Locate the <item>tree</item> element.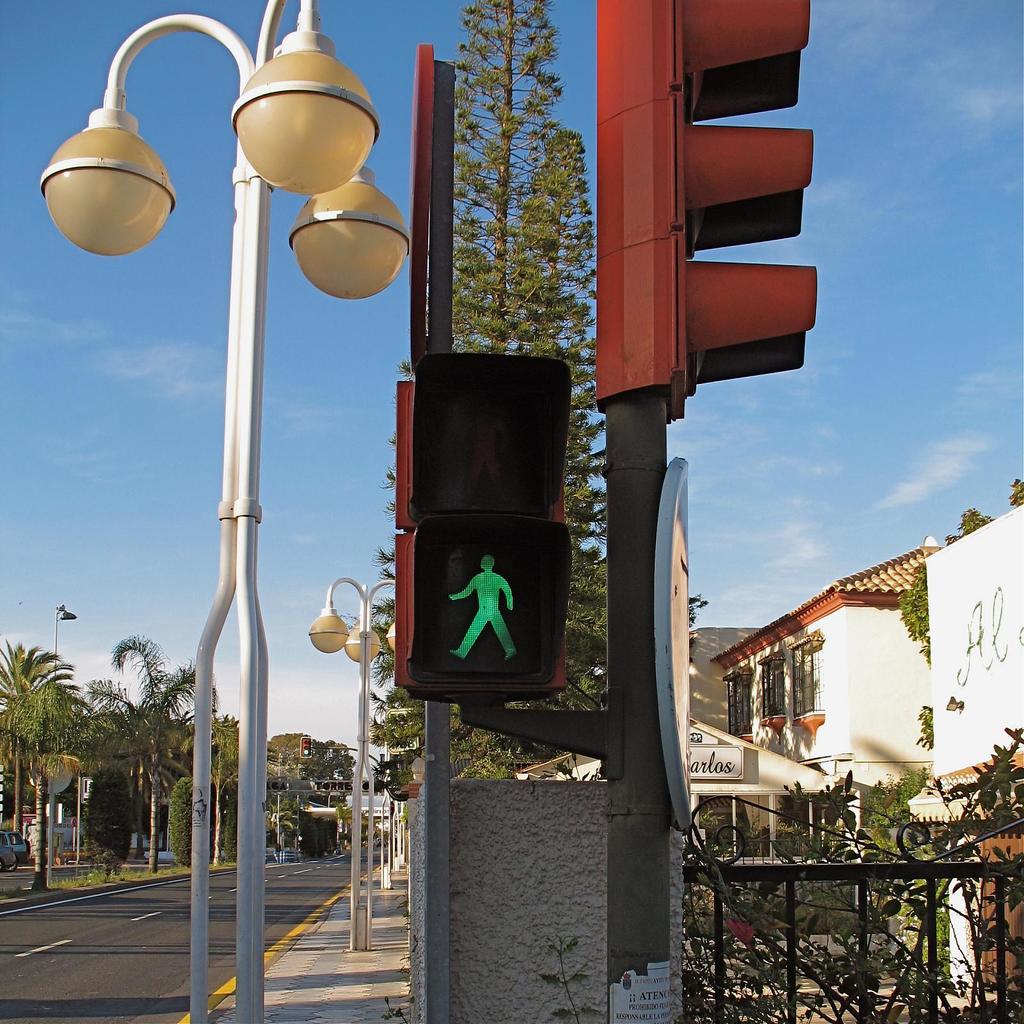
Element bbox: x1=348 y1=0 x2=608 y2=827.
